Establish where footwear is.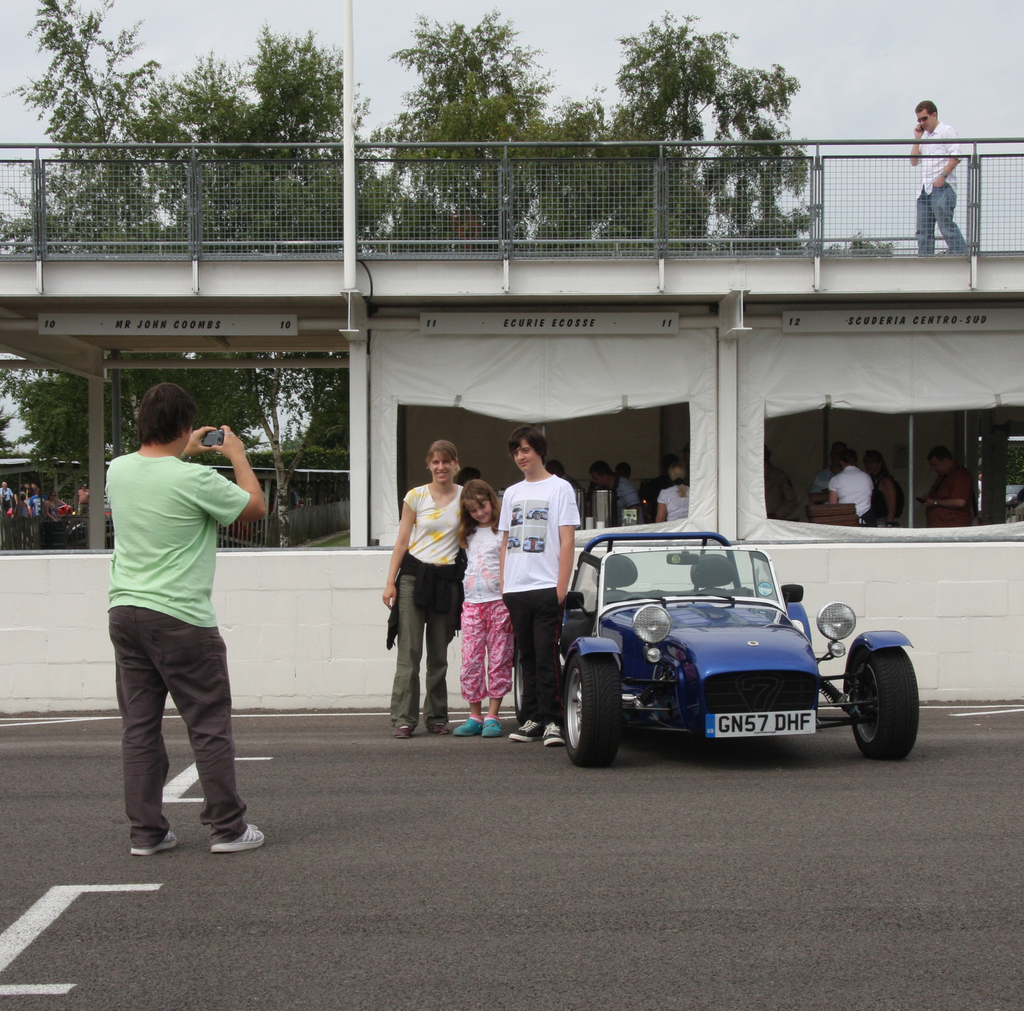
Established at 533/718/563/750.
